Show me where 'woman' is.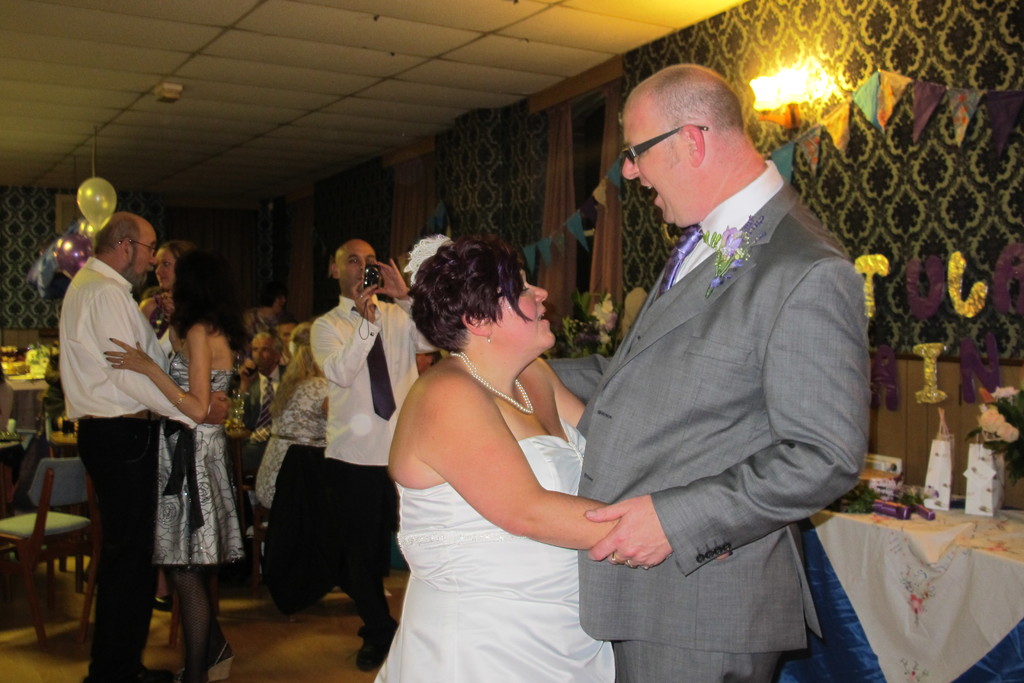
'woman' is at x1=374, y1=215, x2=641, y2=678.
